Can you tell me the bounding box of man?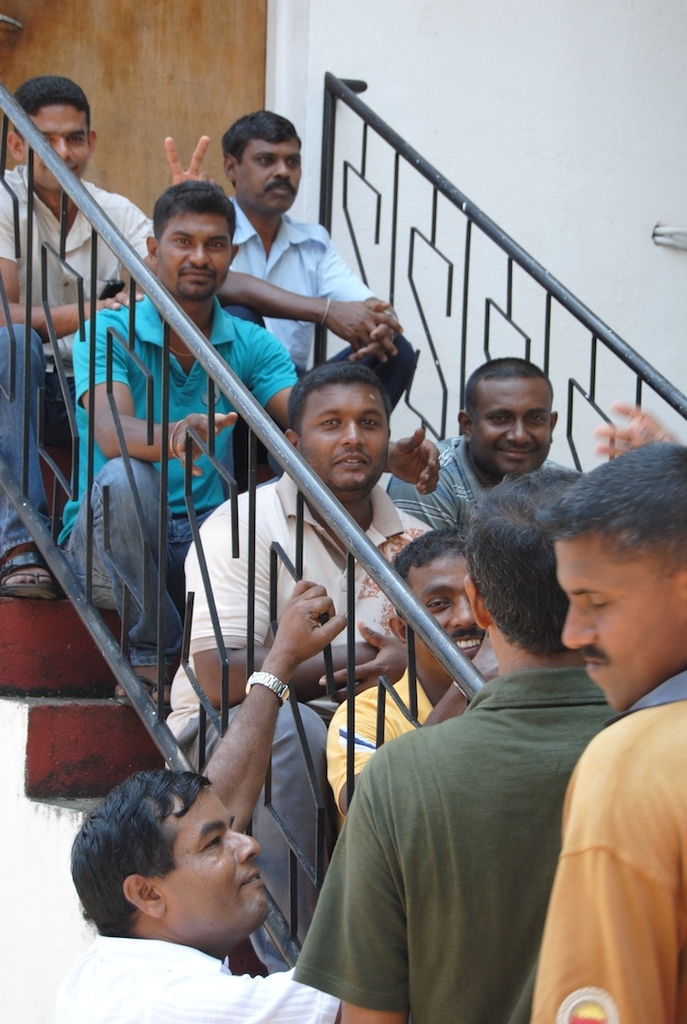
0:73:209:604.
